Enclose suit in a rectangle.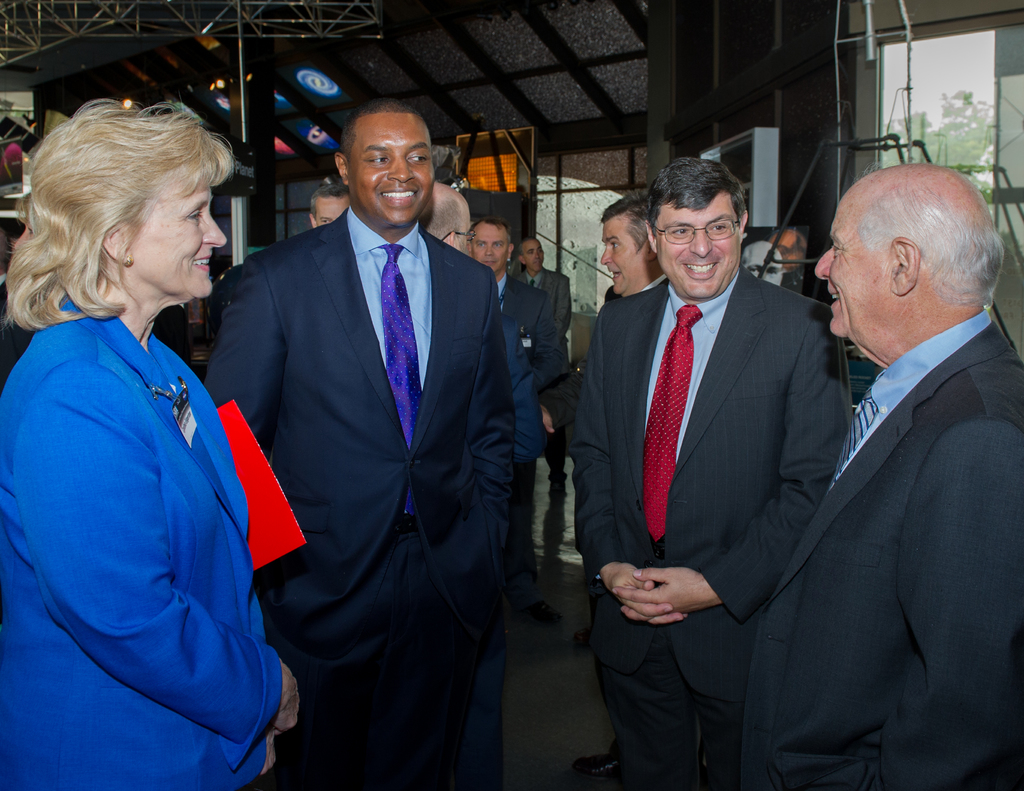
x1=0 y1=297 x2=282 y2=790.
